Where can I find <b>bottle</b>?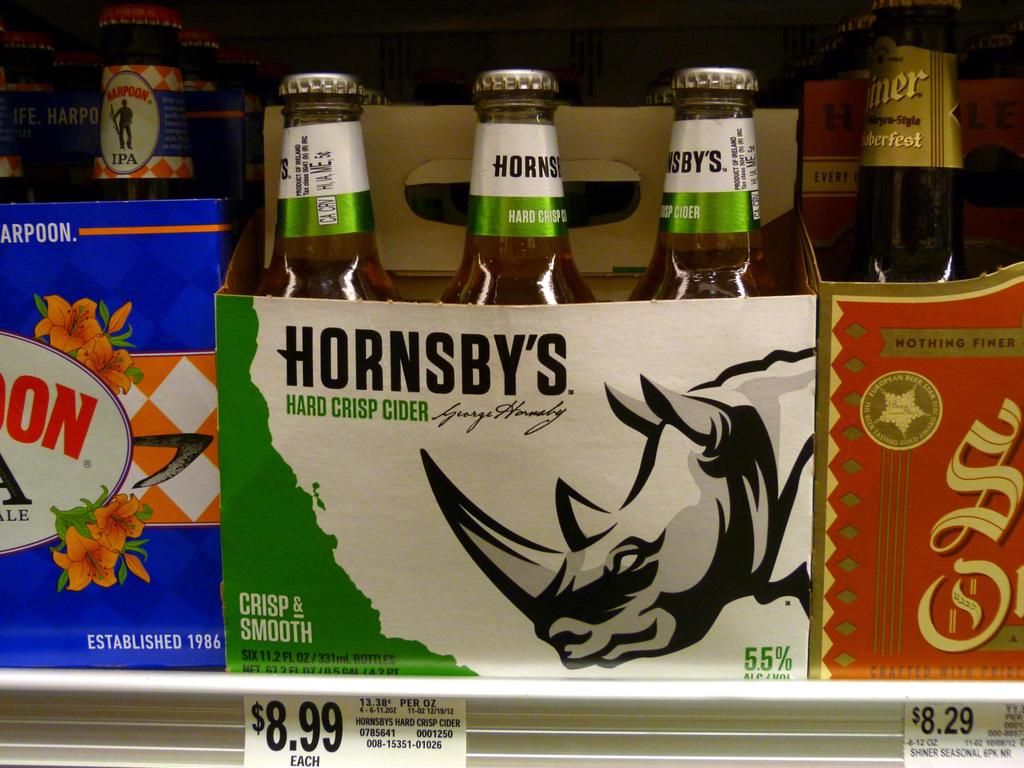
You can find it at (x1=631, y1=61, x2=782, y2=303).
